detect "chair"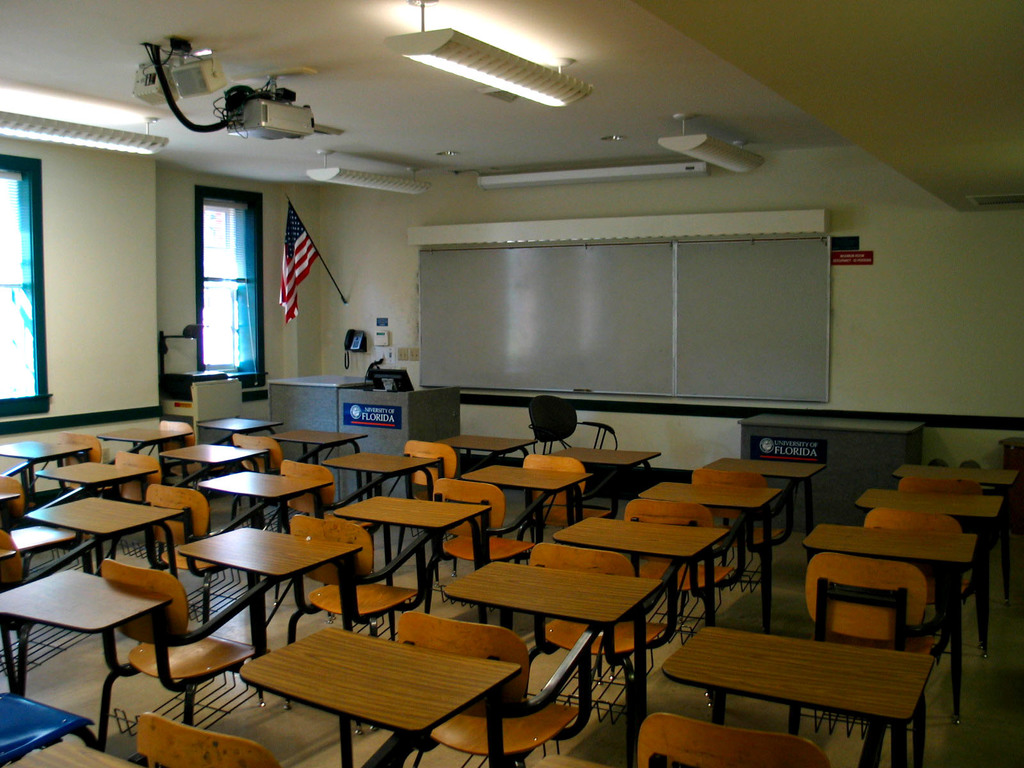
[0,692,98,765]
